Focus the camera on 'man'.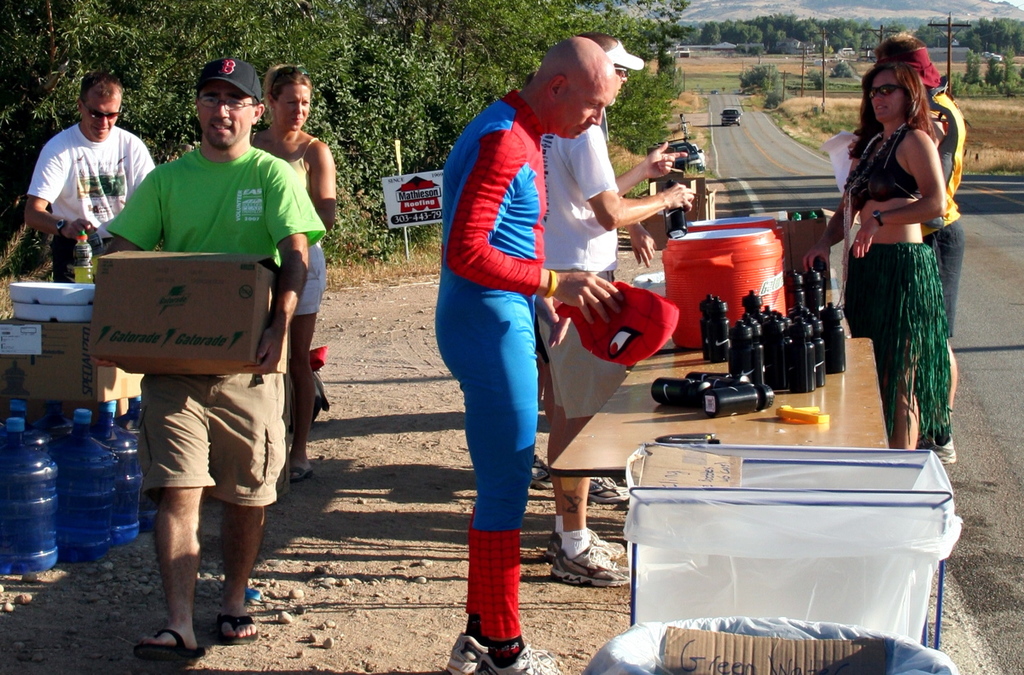
Focus region: left=544, top=21, right=689, bottom=588.
